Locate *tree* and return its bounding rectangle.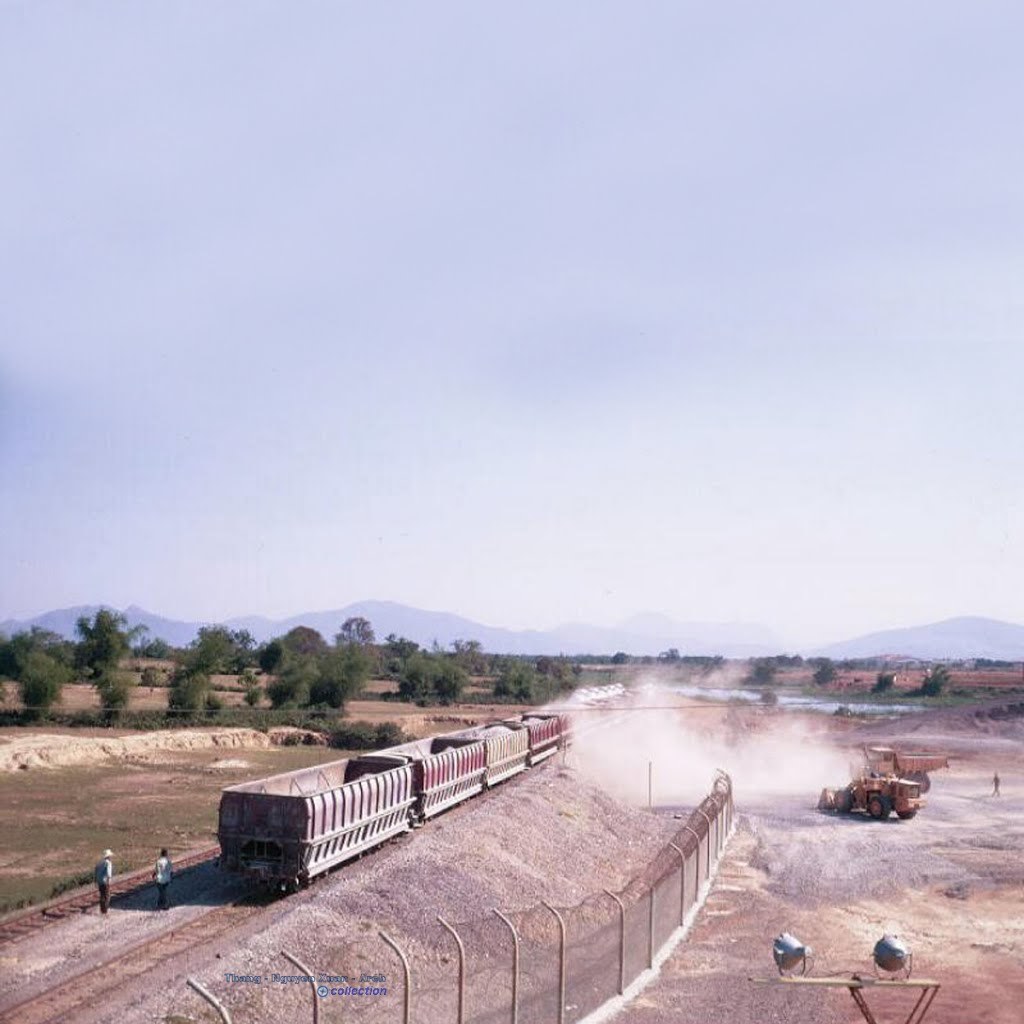
<box>398,650,467,710</box>.
